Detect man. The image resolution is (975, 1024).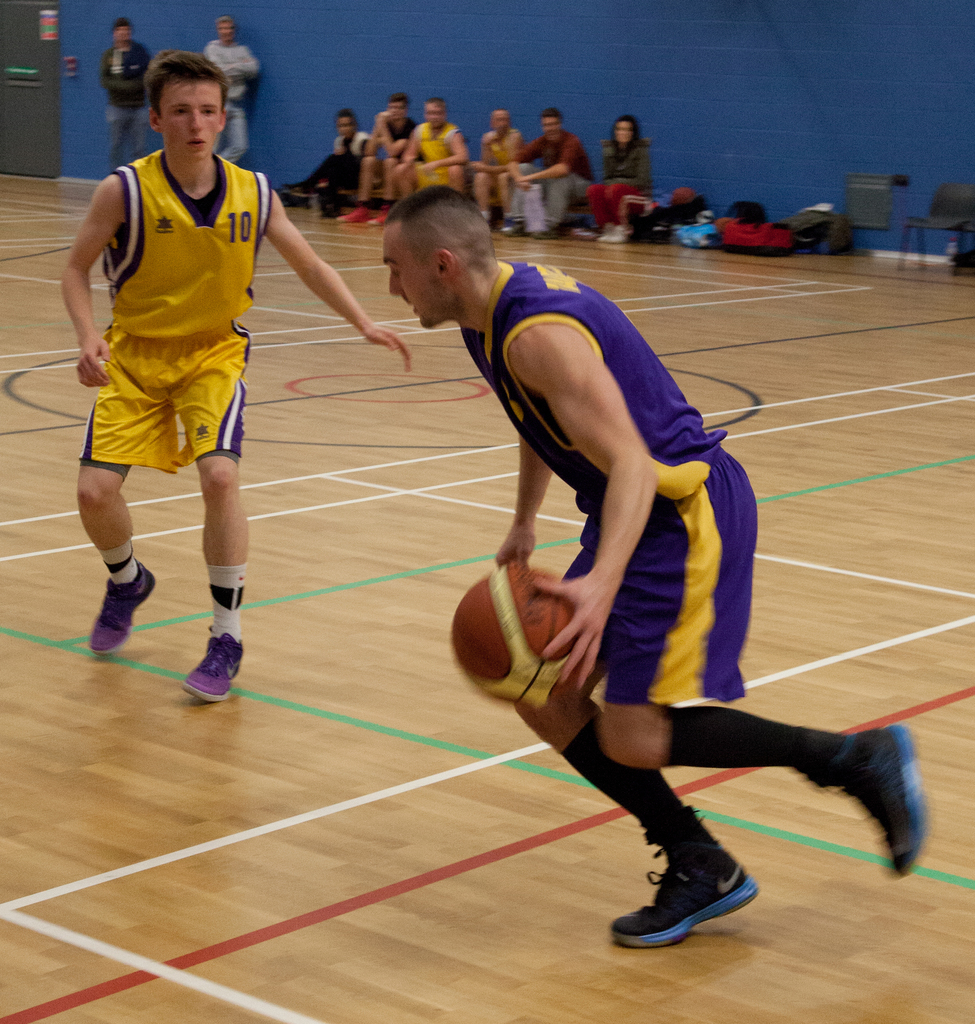
detection(354, 165, 936, 956).
